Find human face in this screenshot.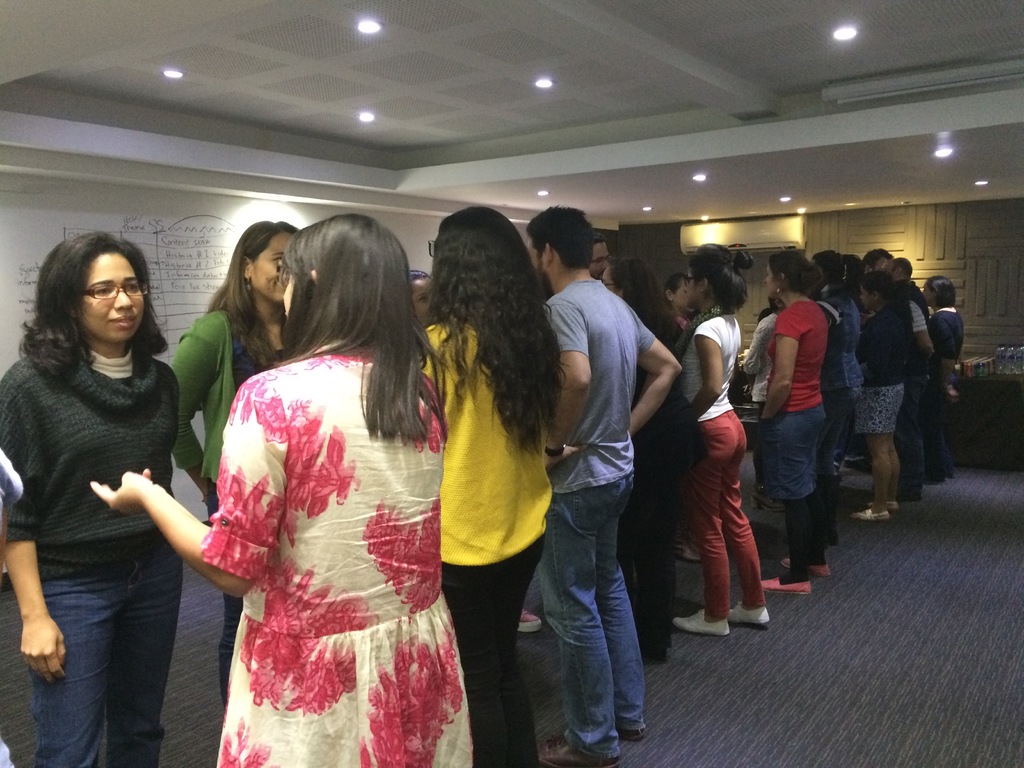
The bounding box for human face is 414,274,431,322.
